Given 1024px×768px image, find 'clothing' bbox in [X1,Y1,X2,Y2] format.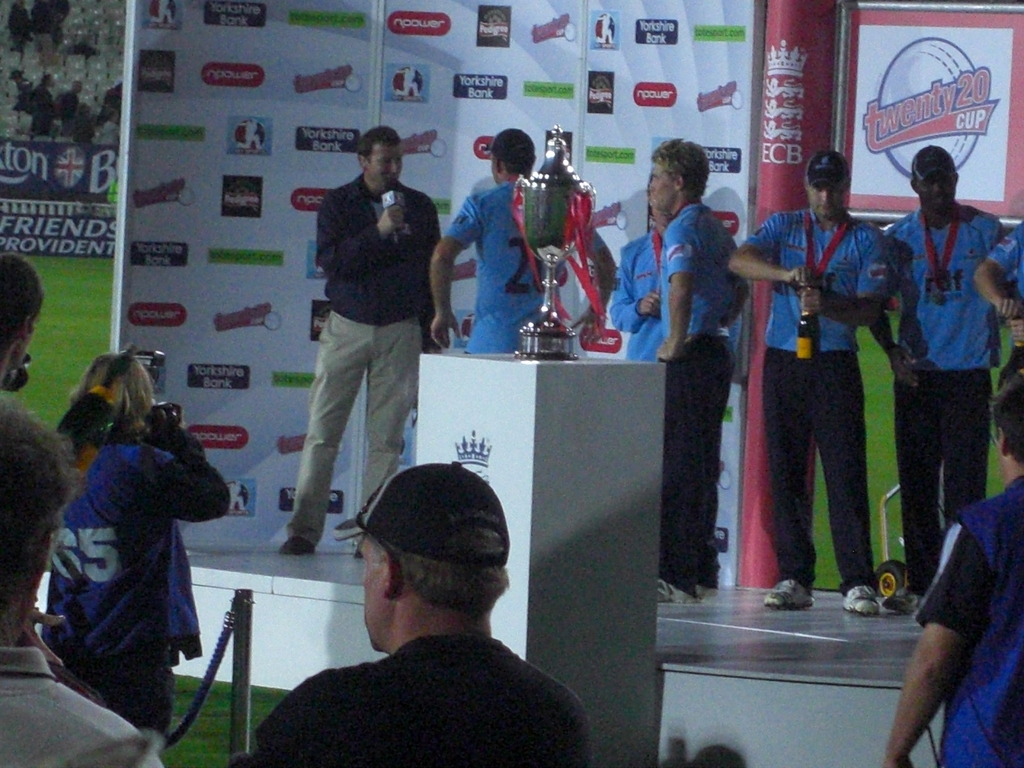
[247,633,598,767].
